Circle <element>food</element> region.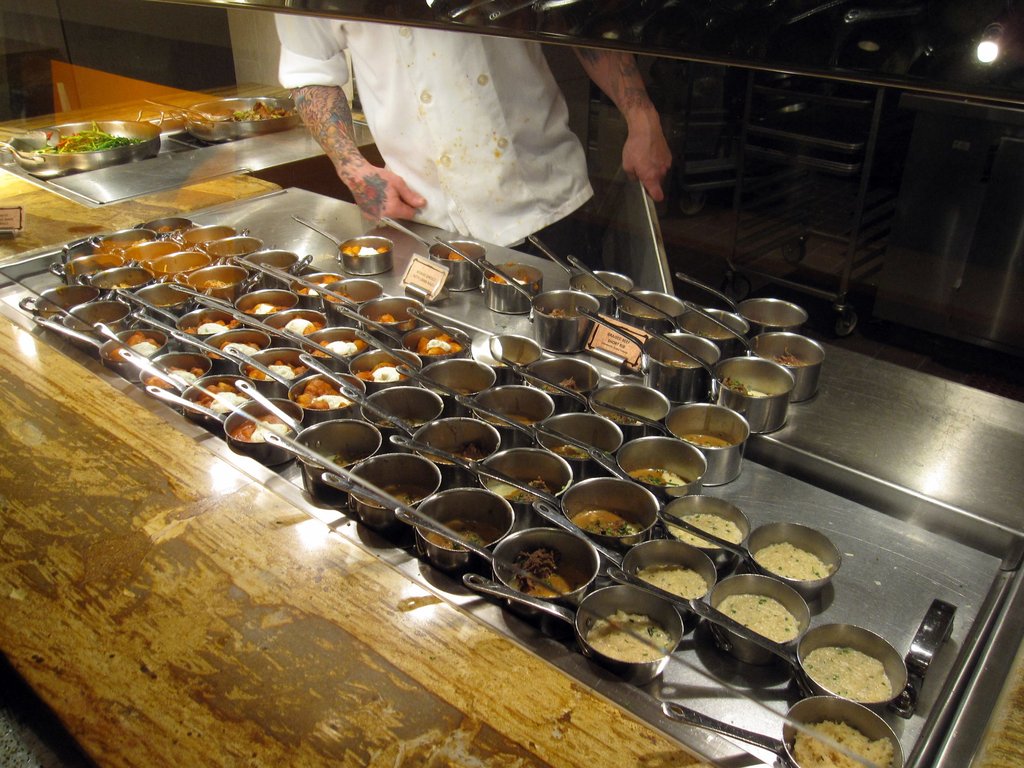
Region: (x1=215, y1=102, x2=297, y2=125).
